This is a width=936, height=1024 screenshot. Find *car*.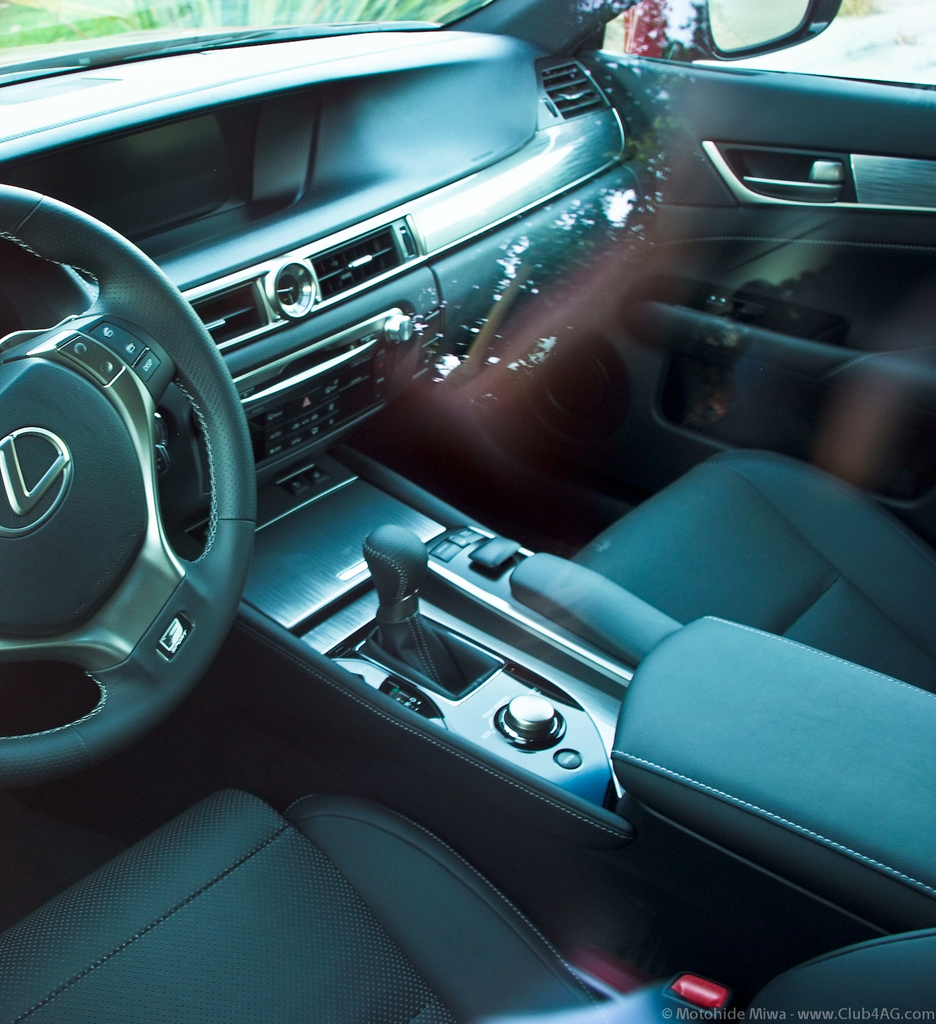
Bounding box: [6, 39, 903, 1020].
